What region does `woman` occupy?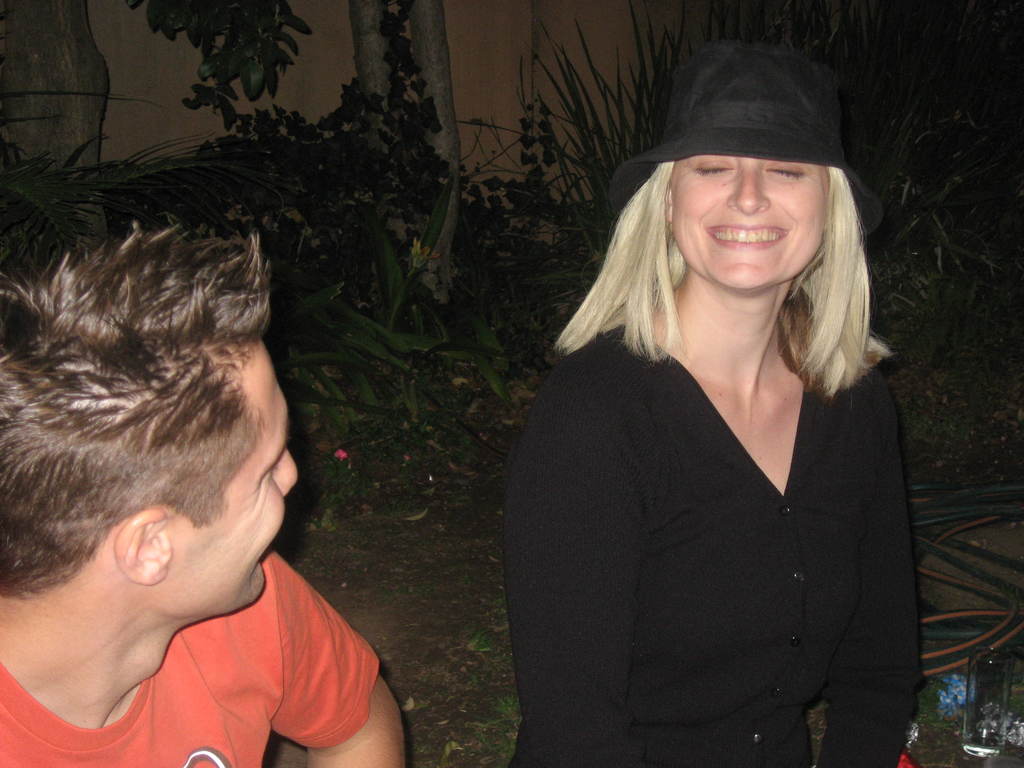
x1=476 y1=85 x2=954 y2=767.
